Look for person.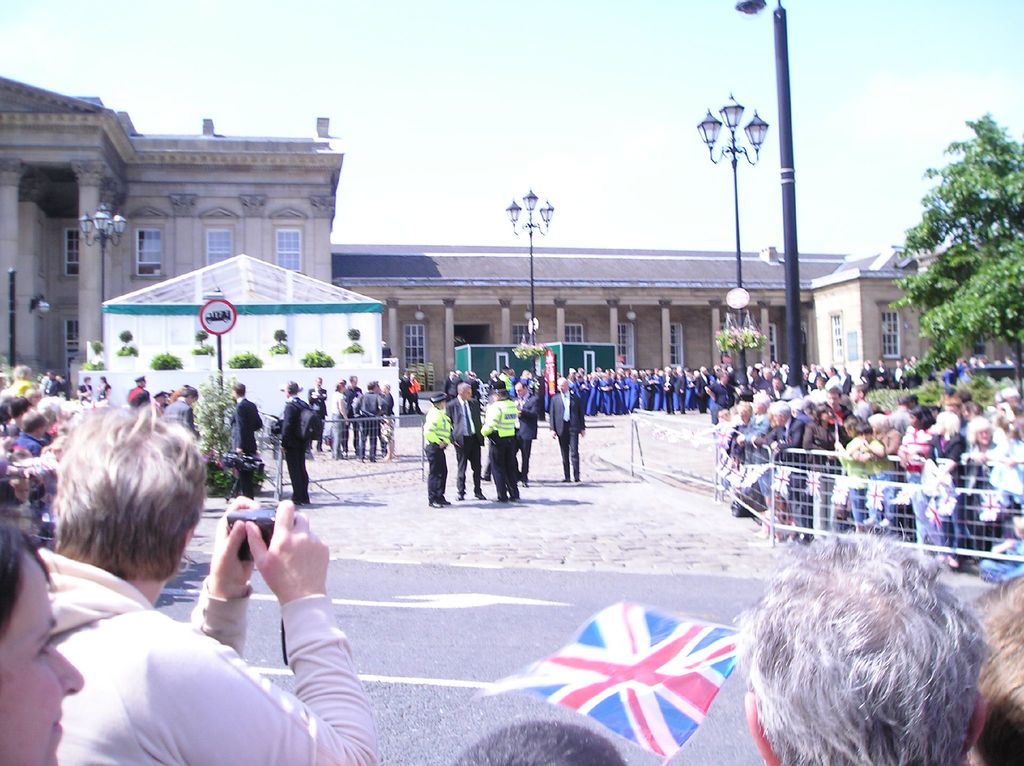
Found: 444:382:488:500.
